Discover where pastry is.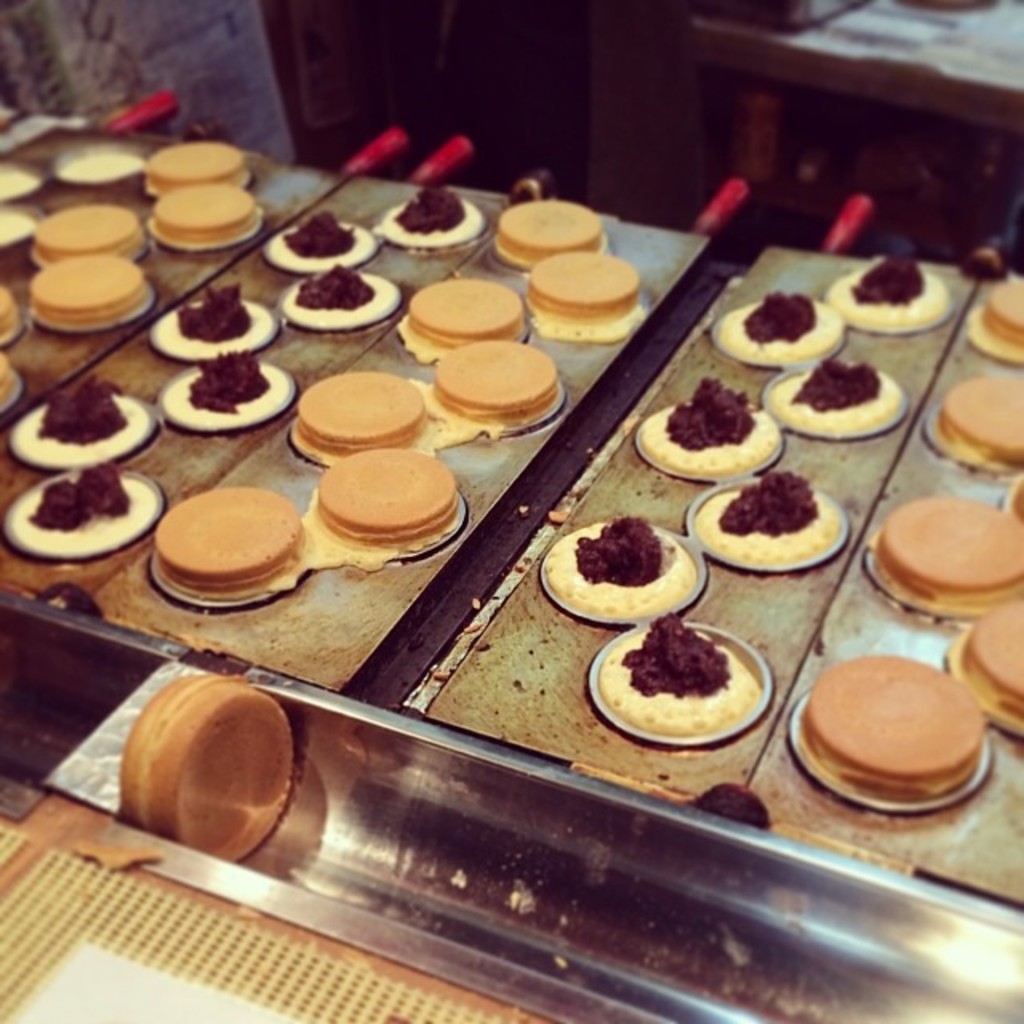
Discovered at l=688, t=480, r=848, b=570.
